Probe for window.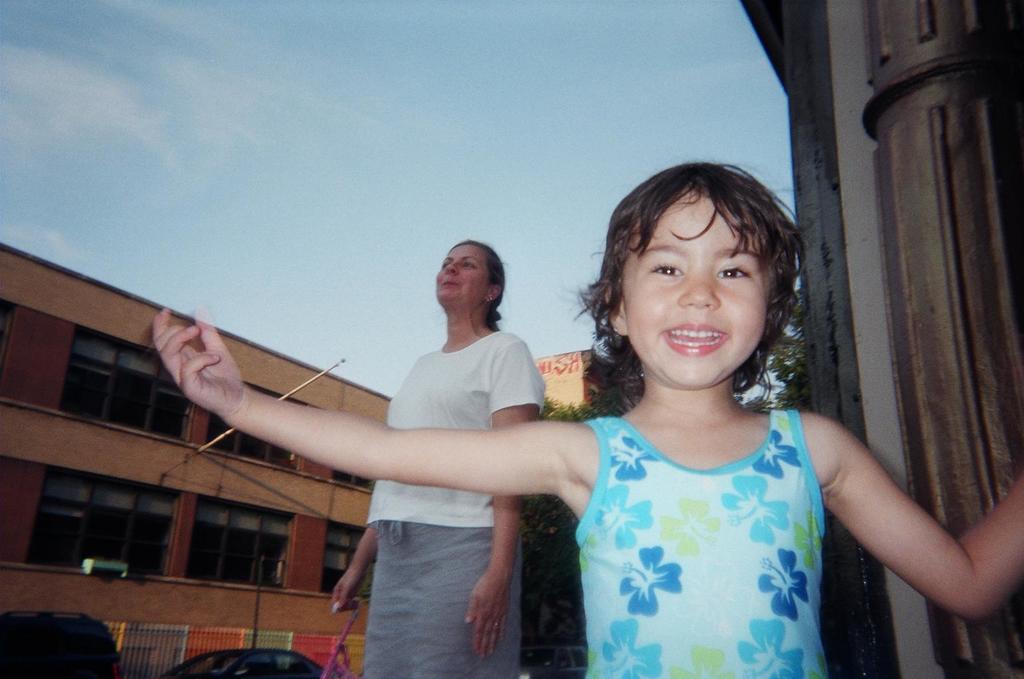
Probe result: detection(27, 473, 171, 578).
